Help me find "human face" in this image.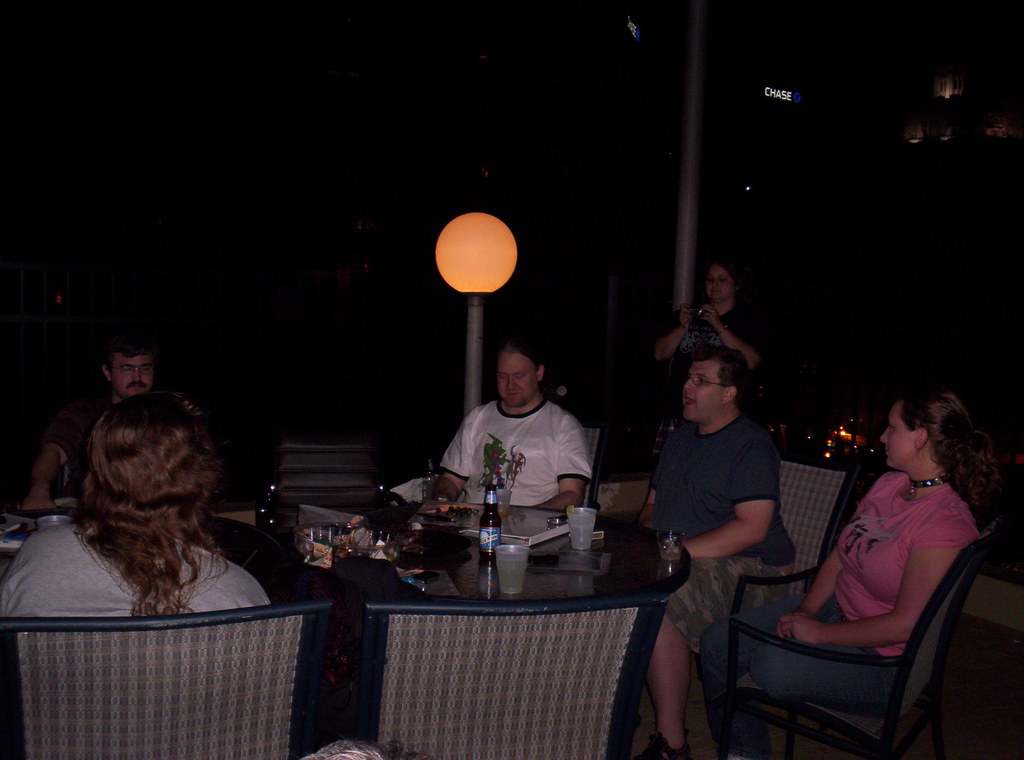
Found it: <region>682, 364, 716, 419</region>.
